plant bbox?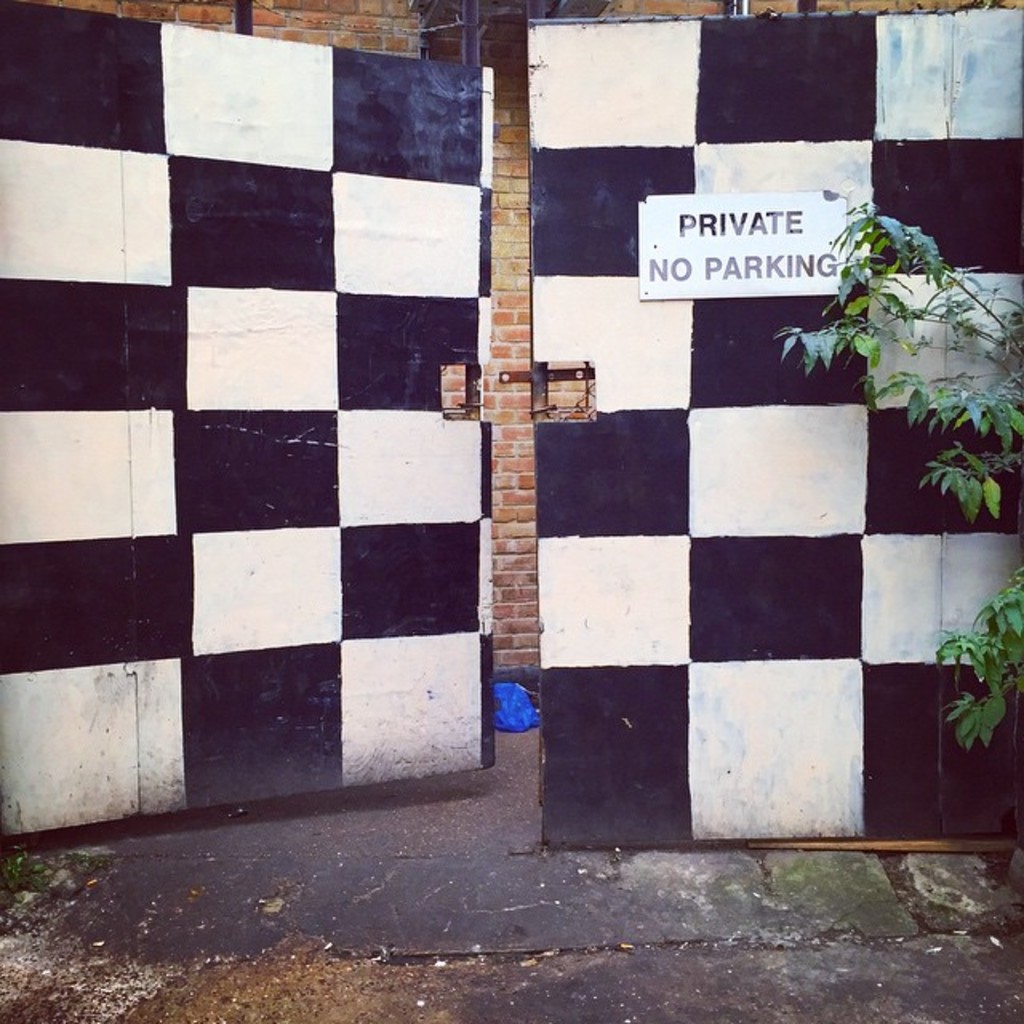
773:198:1022:749
